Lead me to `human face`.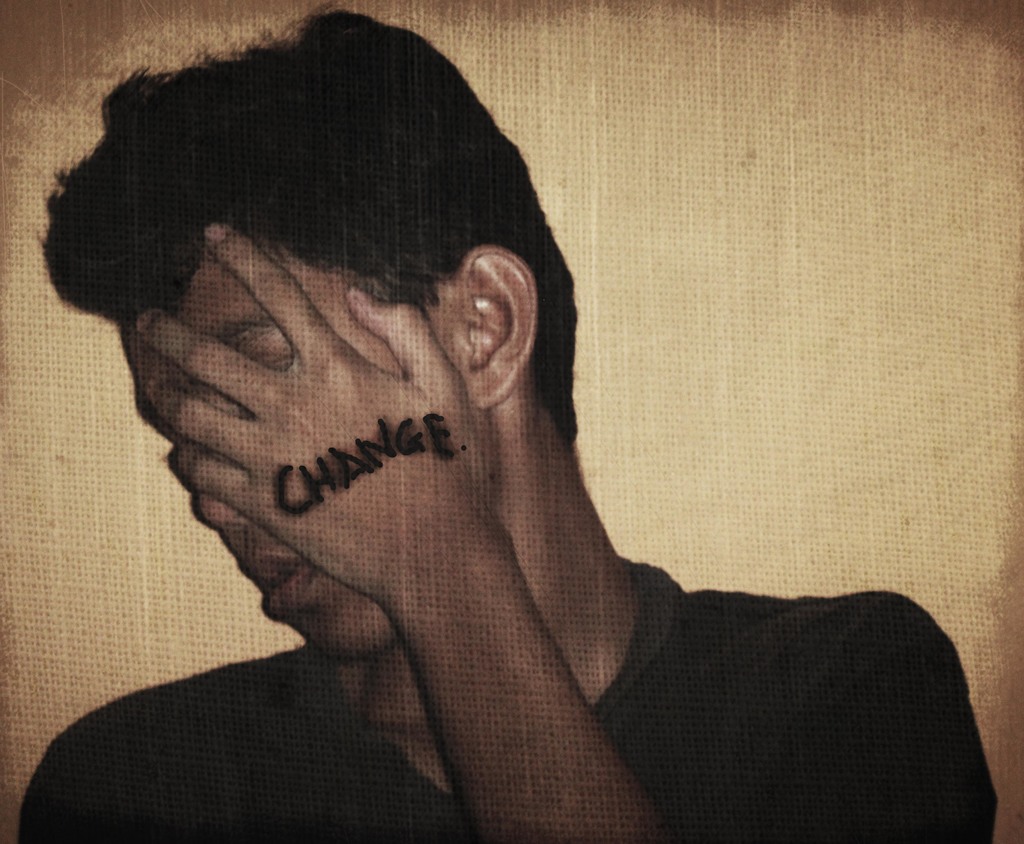
Lead to 120/200/494/658.
